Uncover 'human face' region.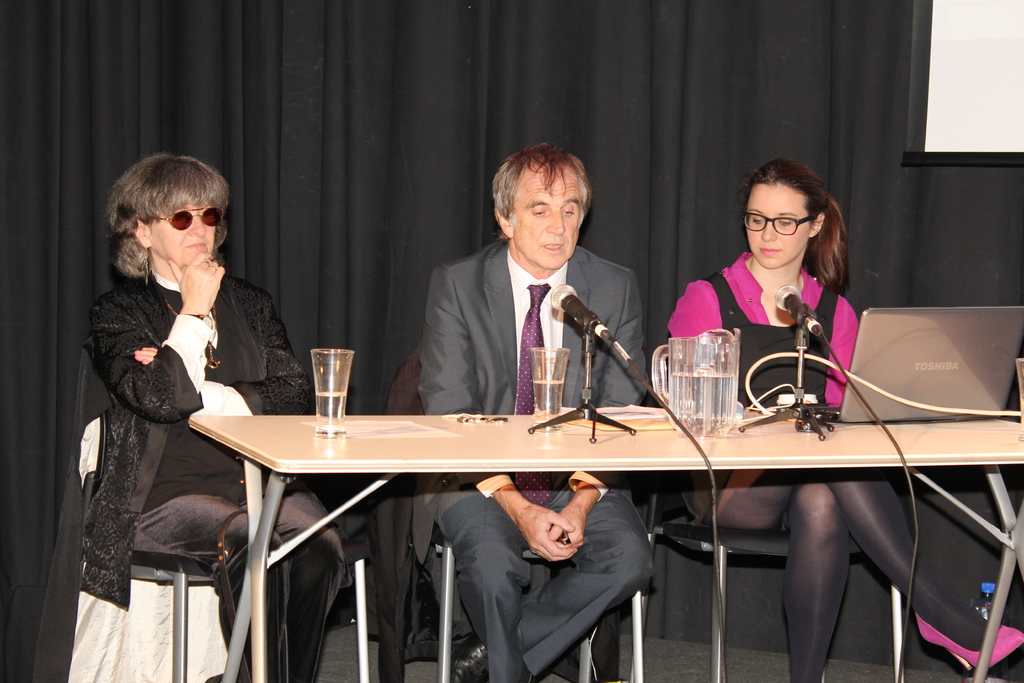
Uncovered: 743, 188, 807, 277.
